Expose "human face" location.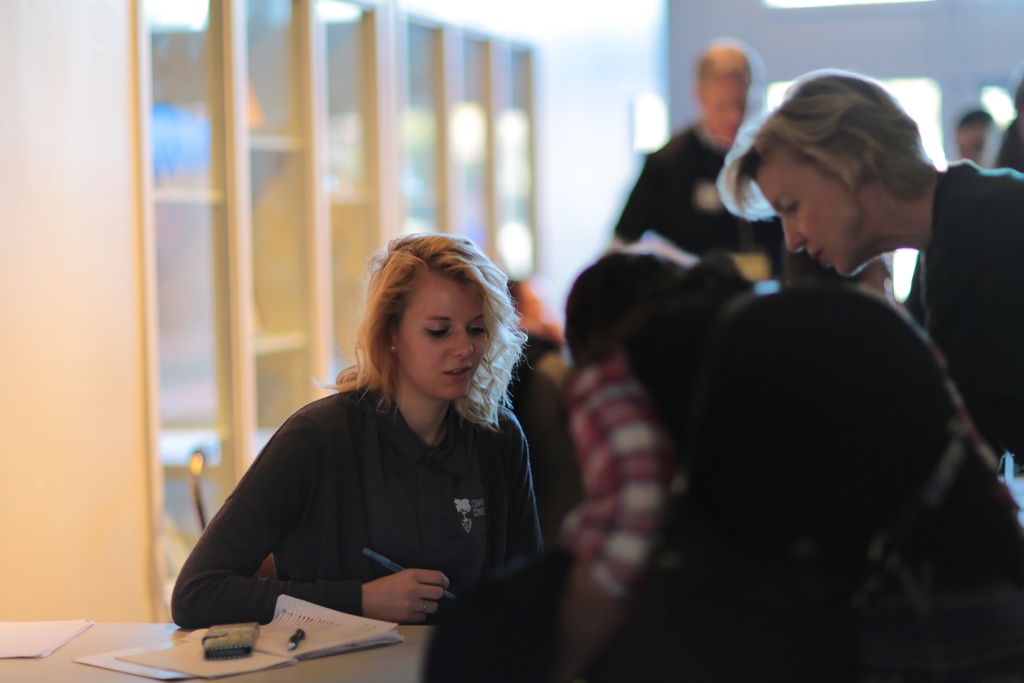
Exposed at [399,272,491,402].
